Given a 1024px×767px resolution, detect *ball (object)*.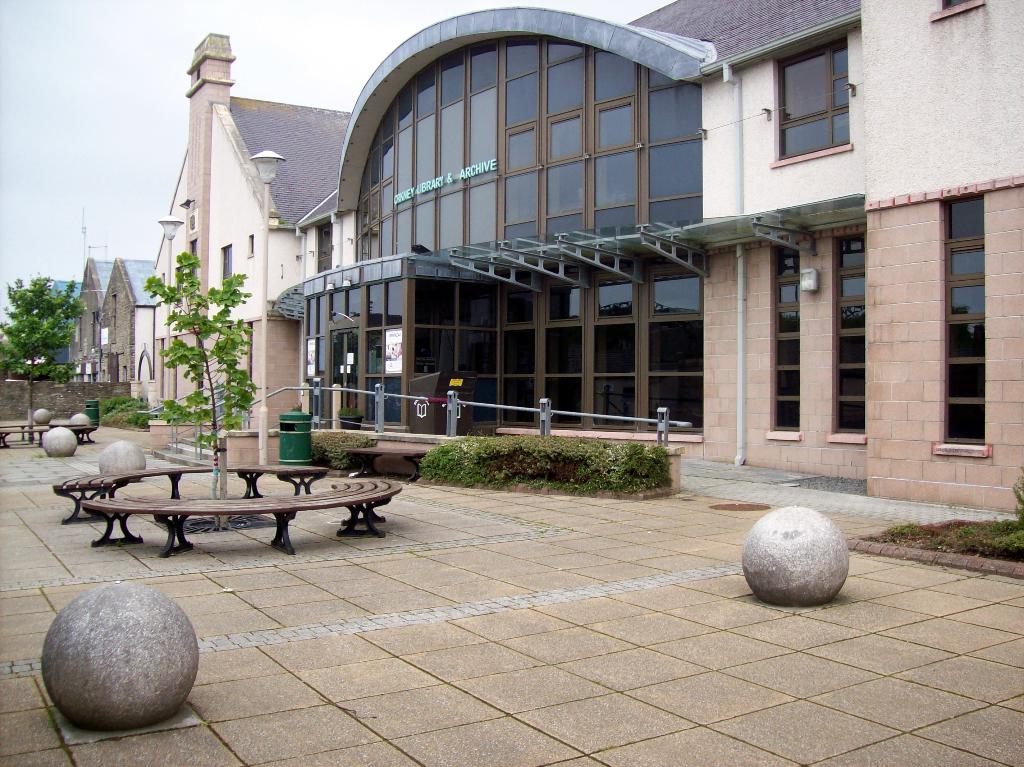
l=38, t=427, r=77, b=456.
